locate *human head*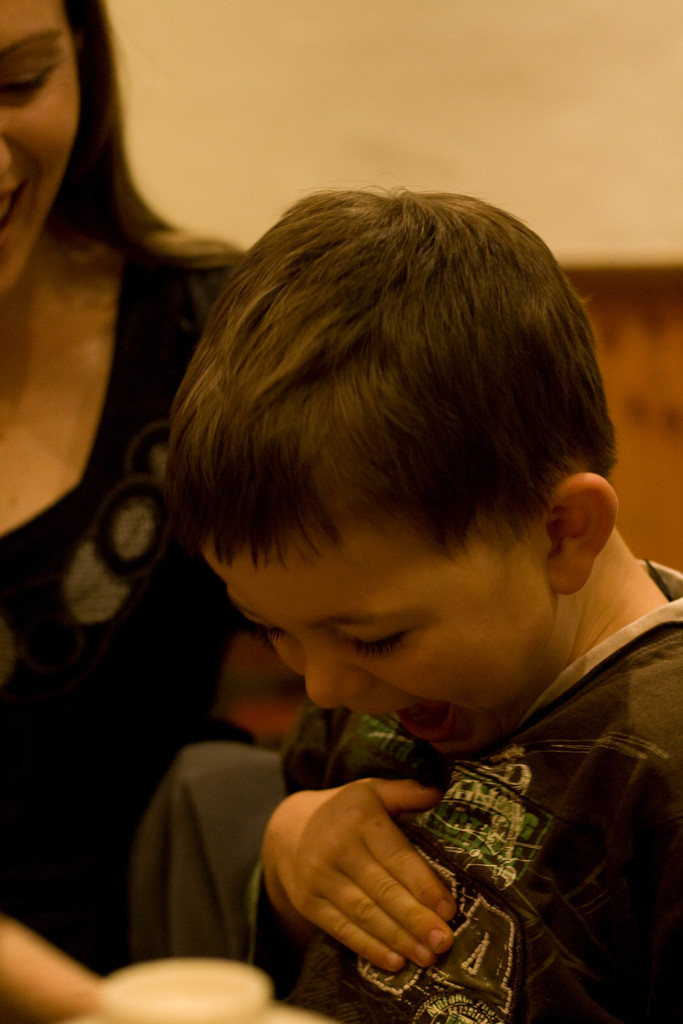
<region>161, 177, 635, 780</region>
